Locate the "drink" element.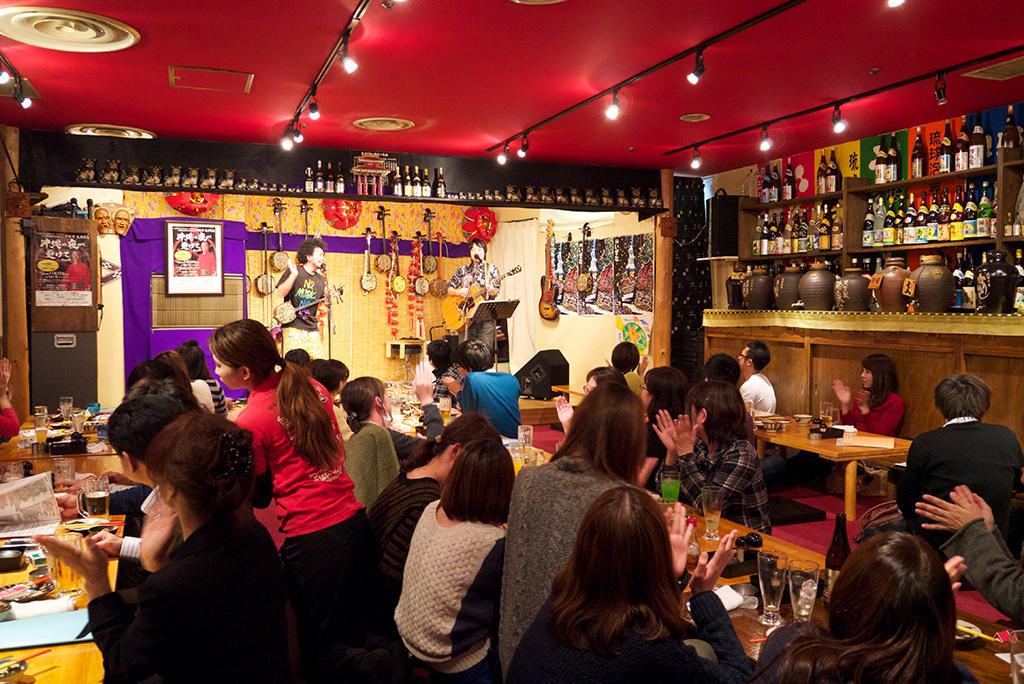
Element bbox: l=393, t=166, r=401, b=196.
